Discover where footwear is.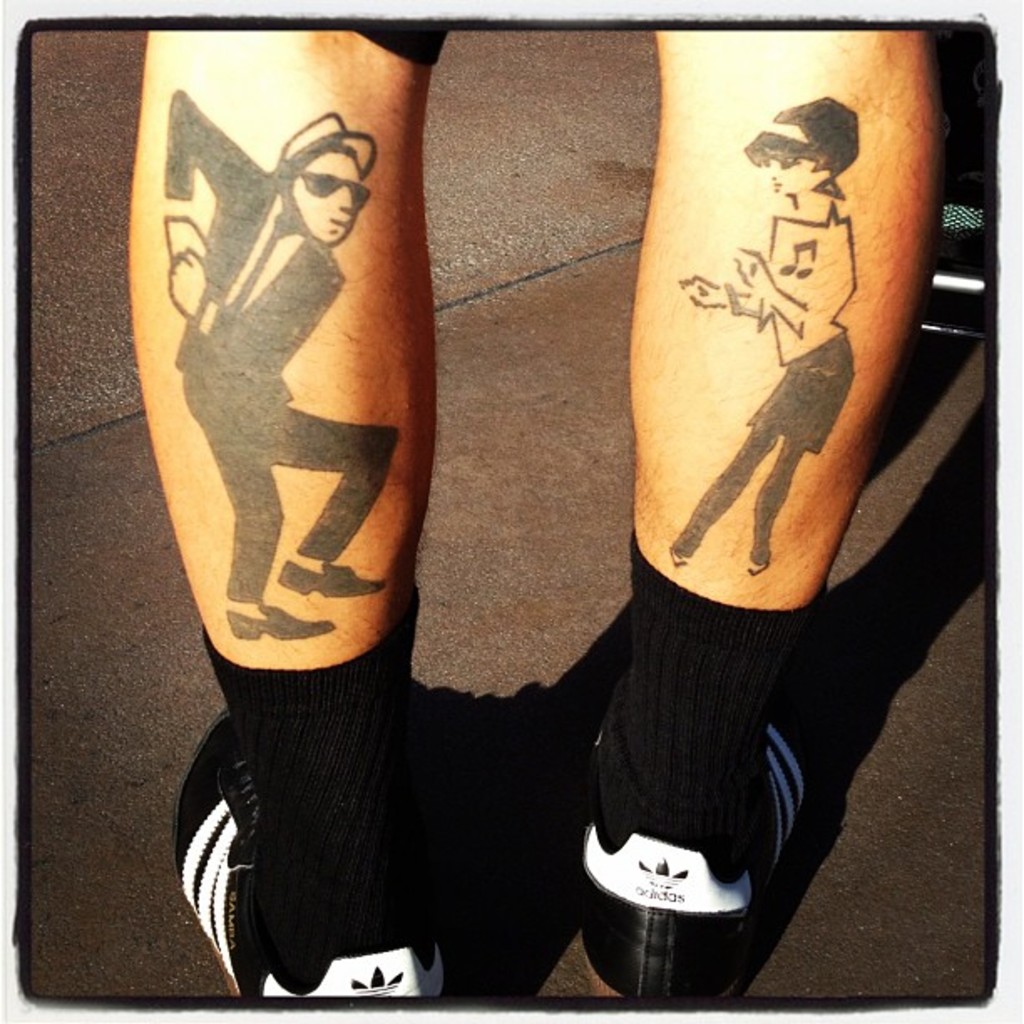
Discovered at {"left": 167, "top": 701, "right": 457, "bottom": 1007}.
